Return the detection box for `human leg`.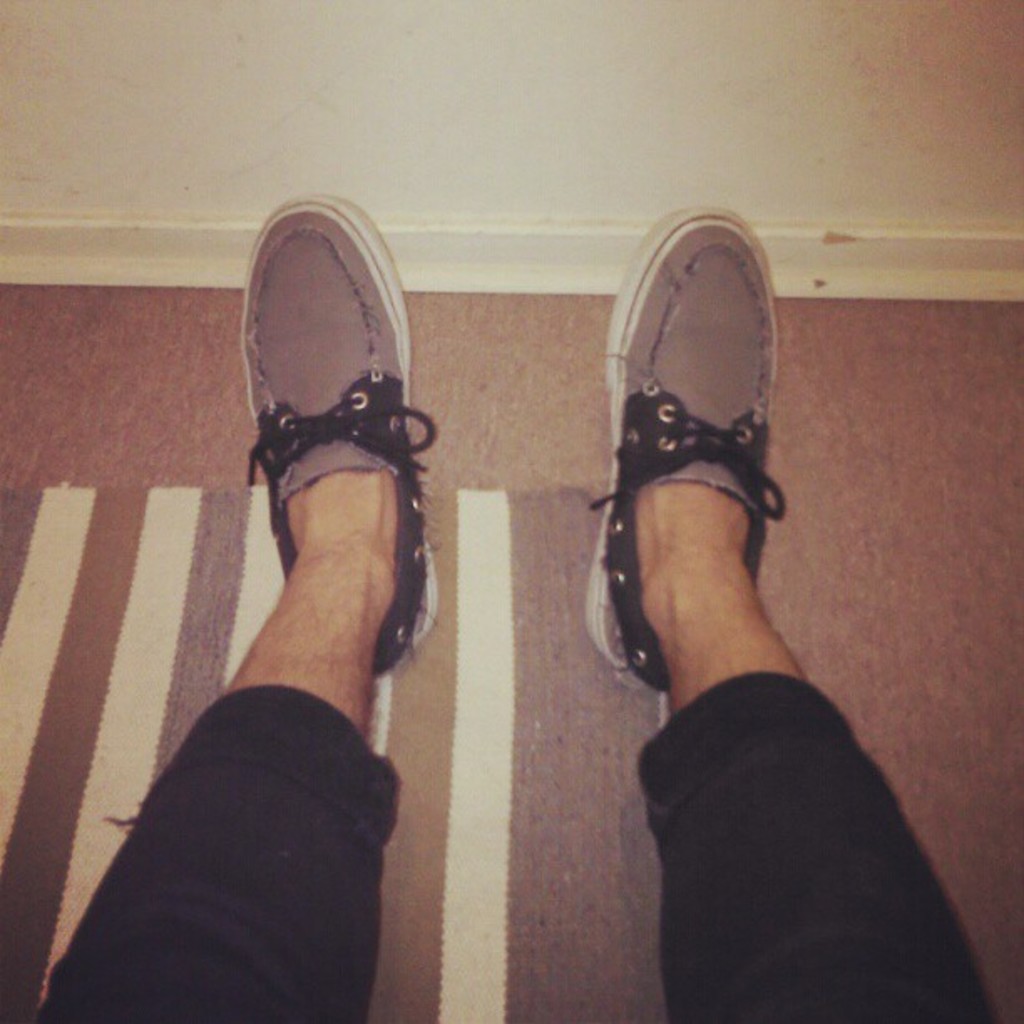
582,209,999,1022.
